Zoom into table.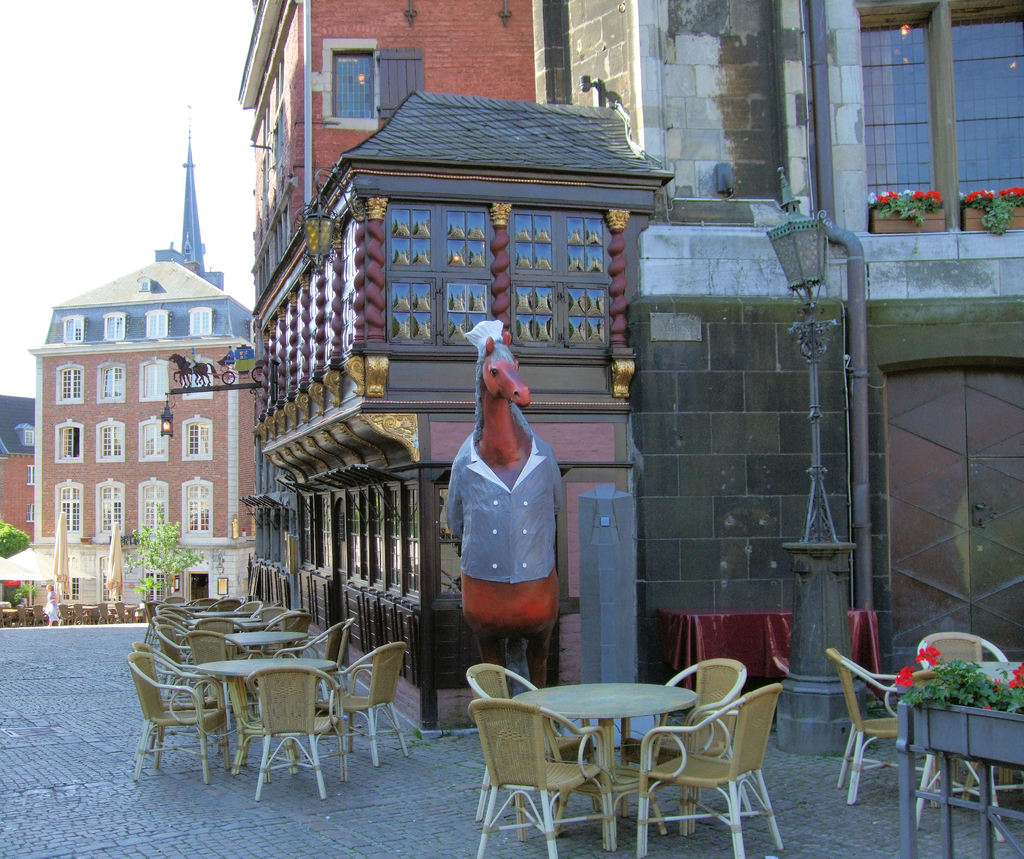
Zoom target: 516/675/699/843.
